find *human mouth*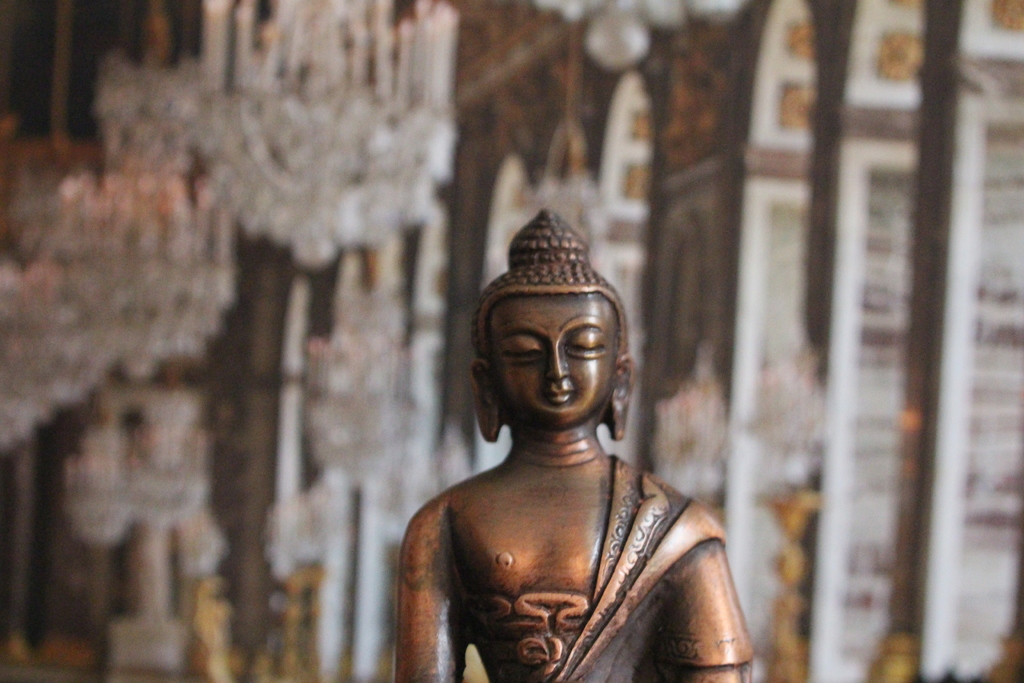
[left=545, top=382, right=574, bottom=407]
